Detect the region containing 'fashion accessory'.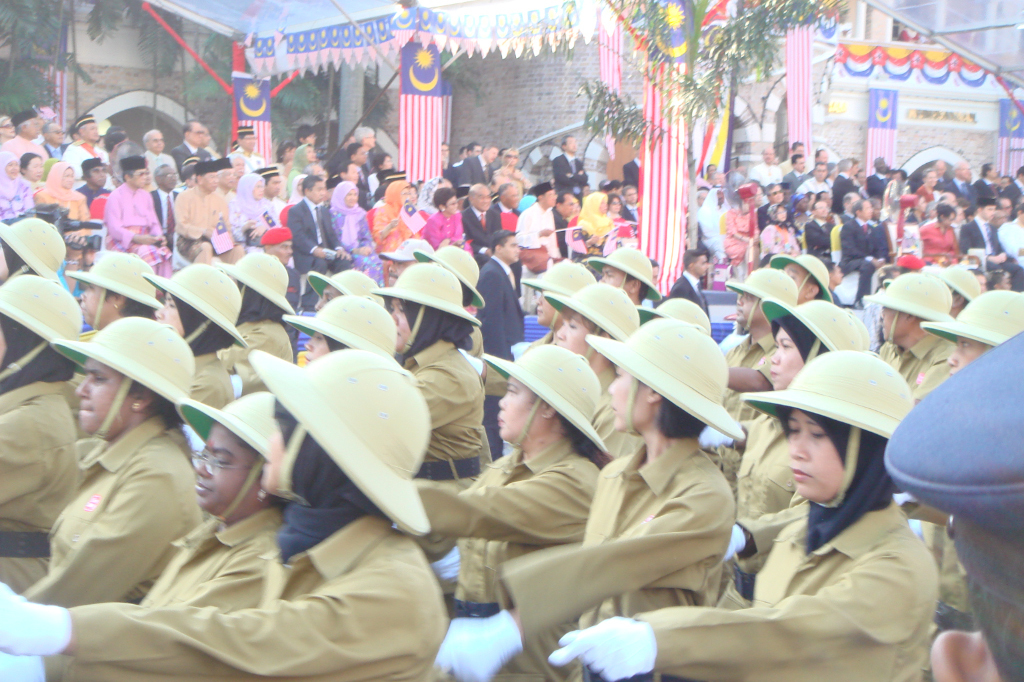
x1=71, y1=111, x2=99, y2=131.
